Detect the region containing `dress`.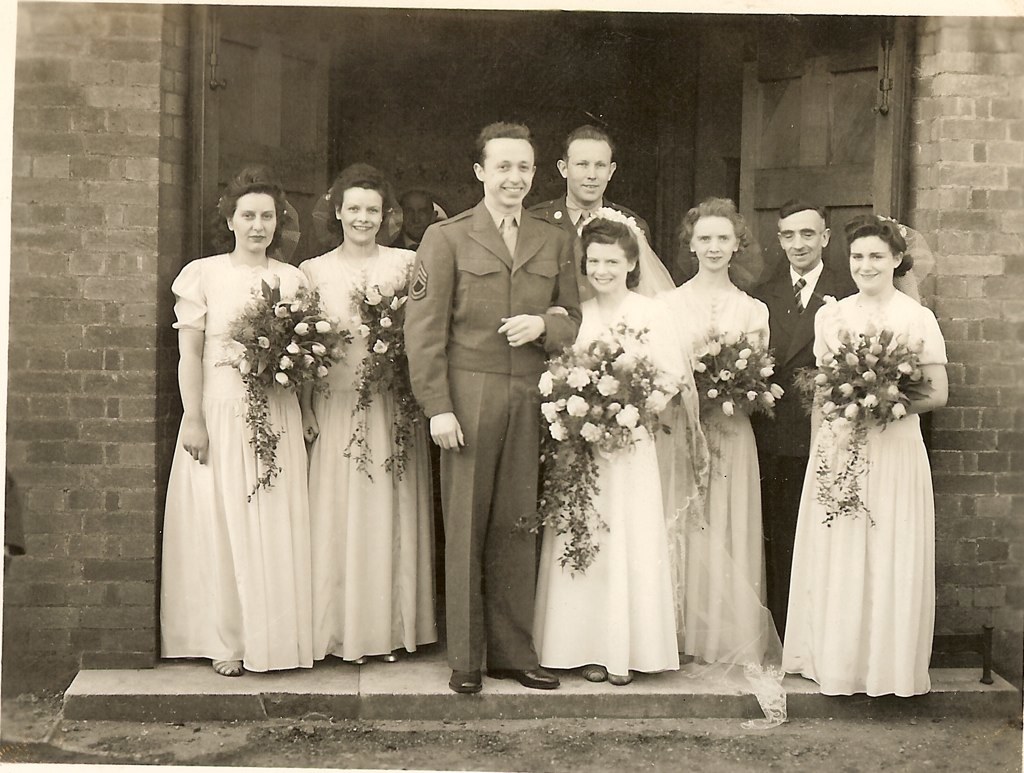
774, 290, 948, 698.
